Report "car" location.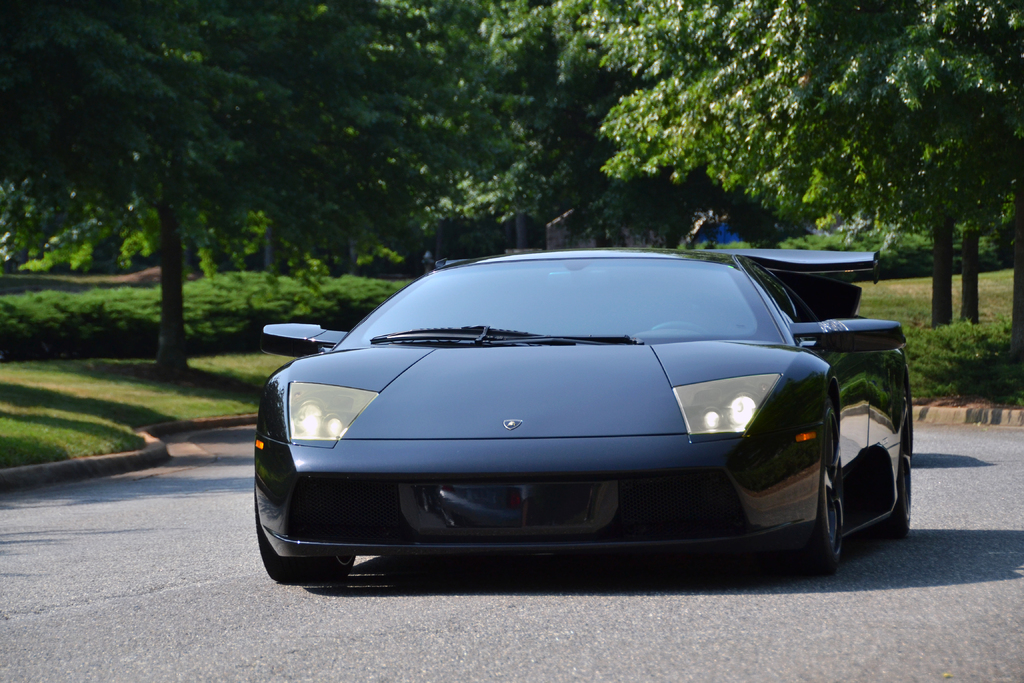
Report: (252,249,915,587).
